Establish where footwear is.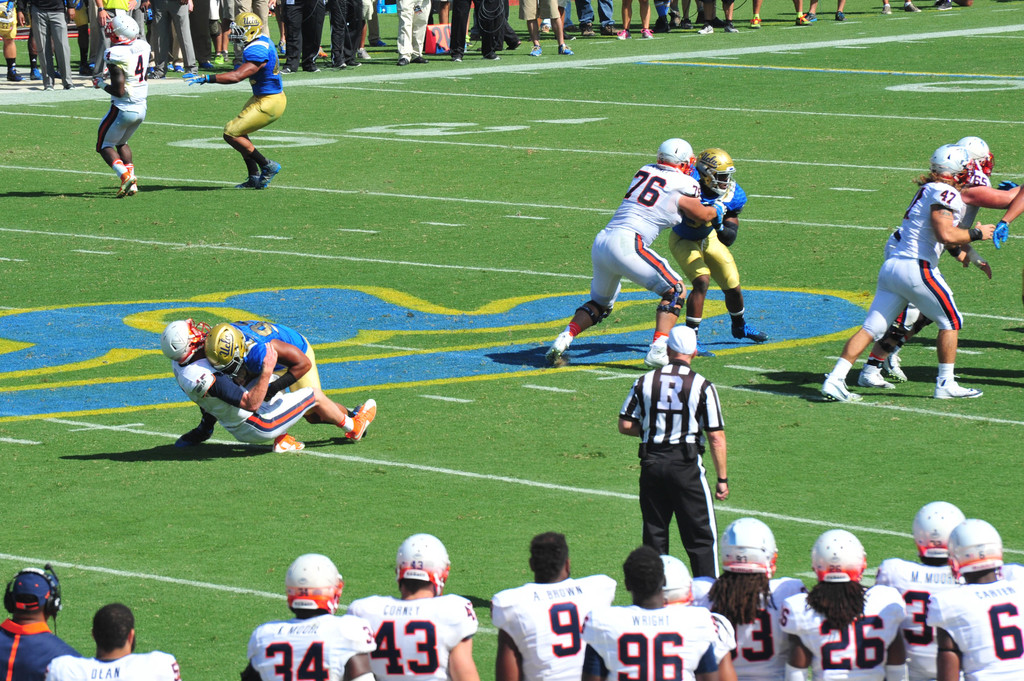
Established at [130,172,141,193].
